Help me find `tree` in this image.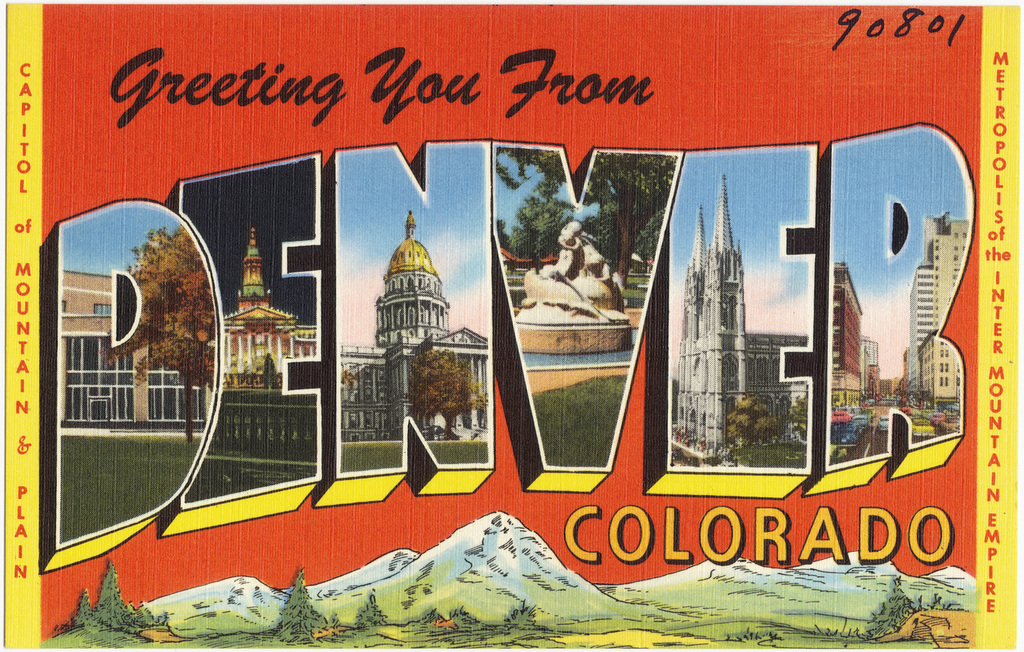
Found it: crop(98, 563, 135, 627).
